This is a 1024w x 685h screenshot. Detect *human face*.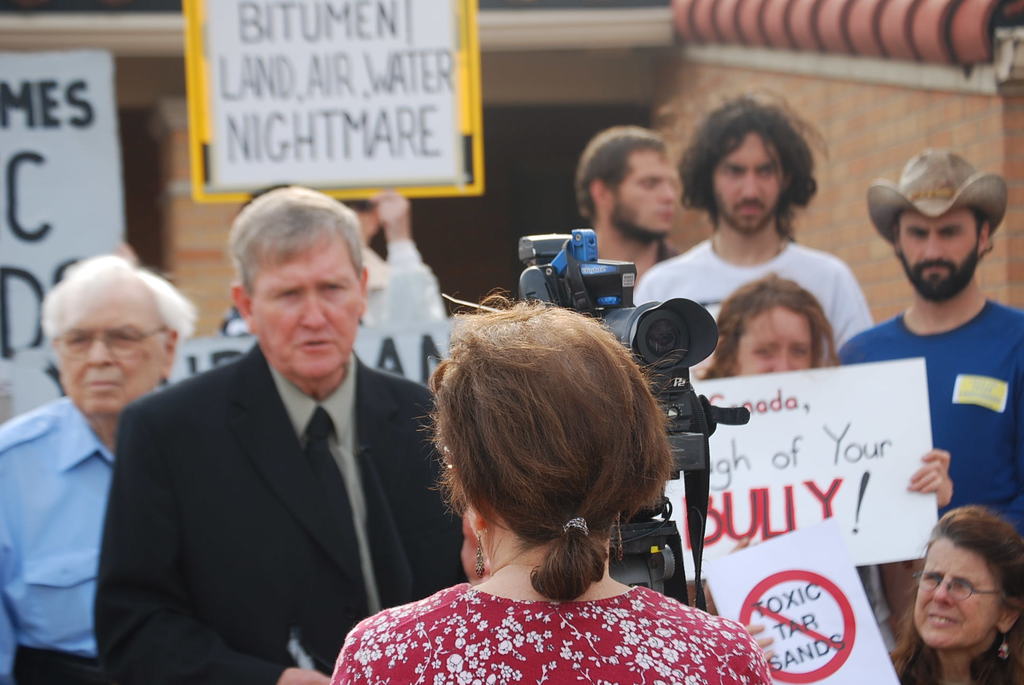
BBox(614, 148, 681, 240).
